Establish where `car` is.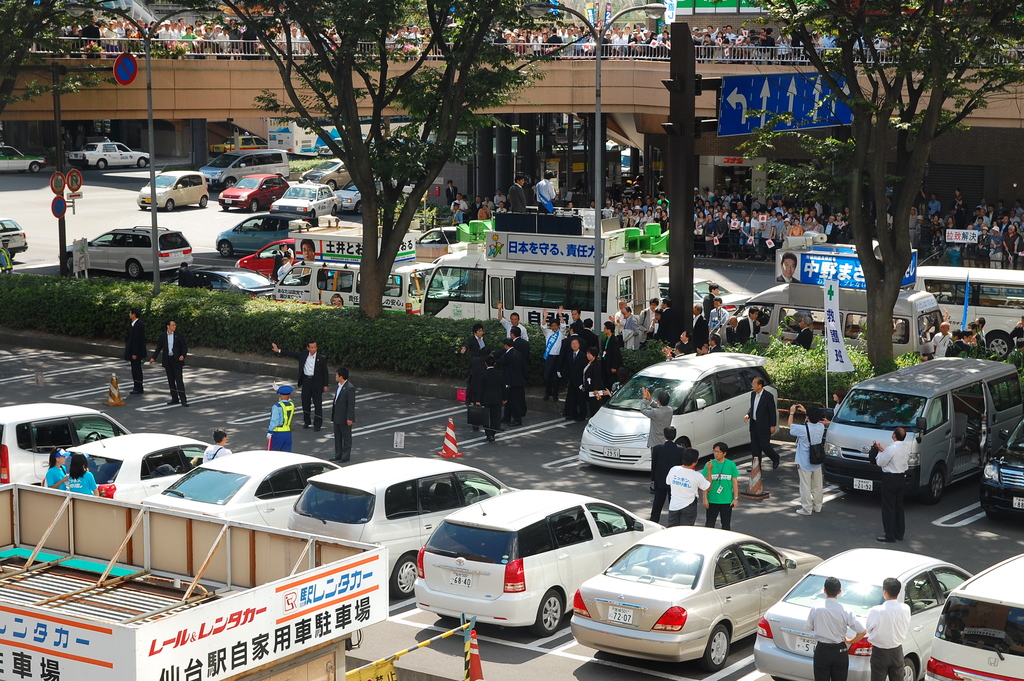
Established at <region>68, 229, 192, 280</region>.
